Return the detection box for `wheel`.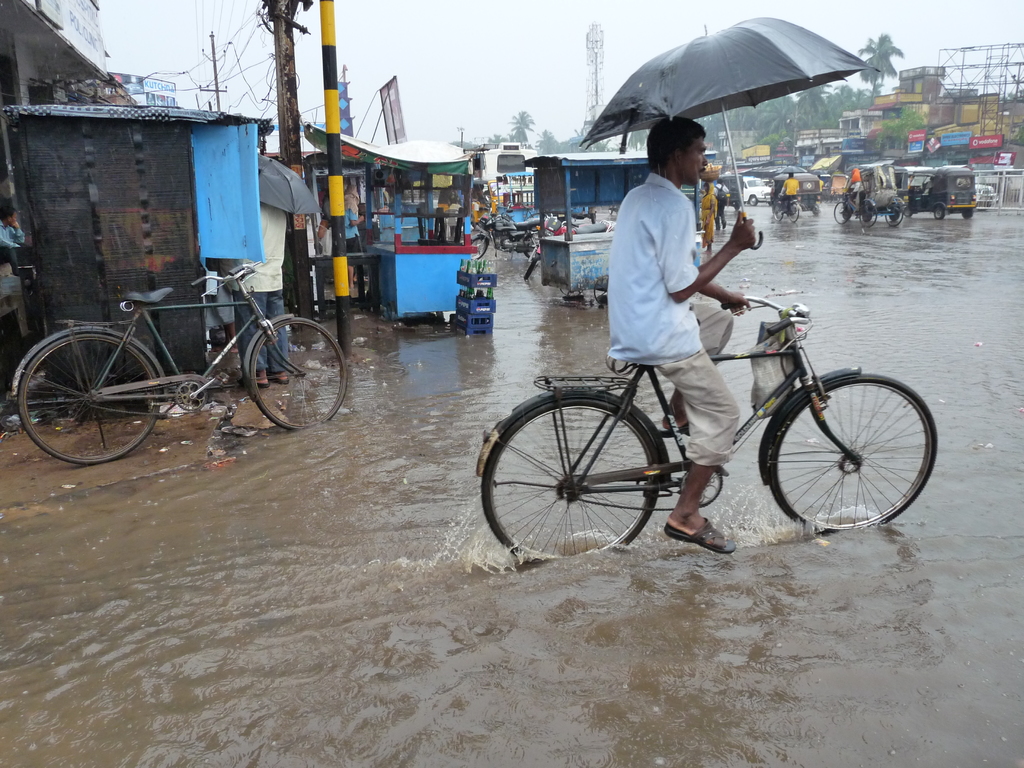
<region>483, 396, 659, 562</region>.
